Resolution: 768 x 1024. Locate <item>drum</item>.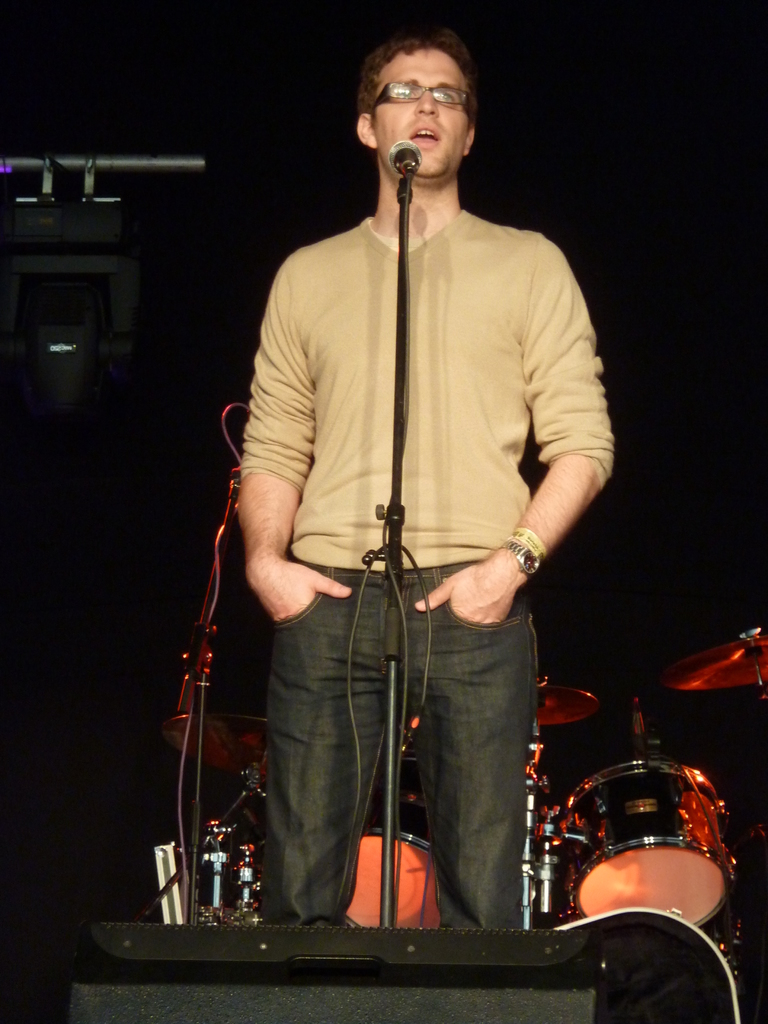
crop(555, 760, 737, 925).
